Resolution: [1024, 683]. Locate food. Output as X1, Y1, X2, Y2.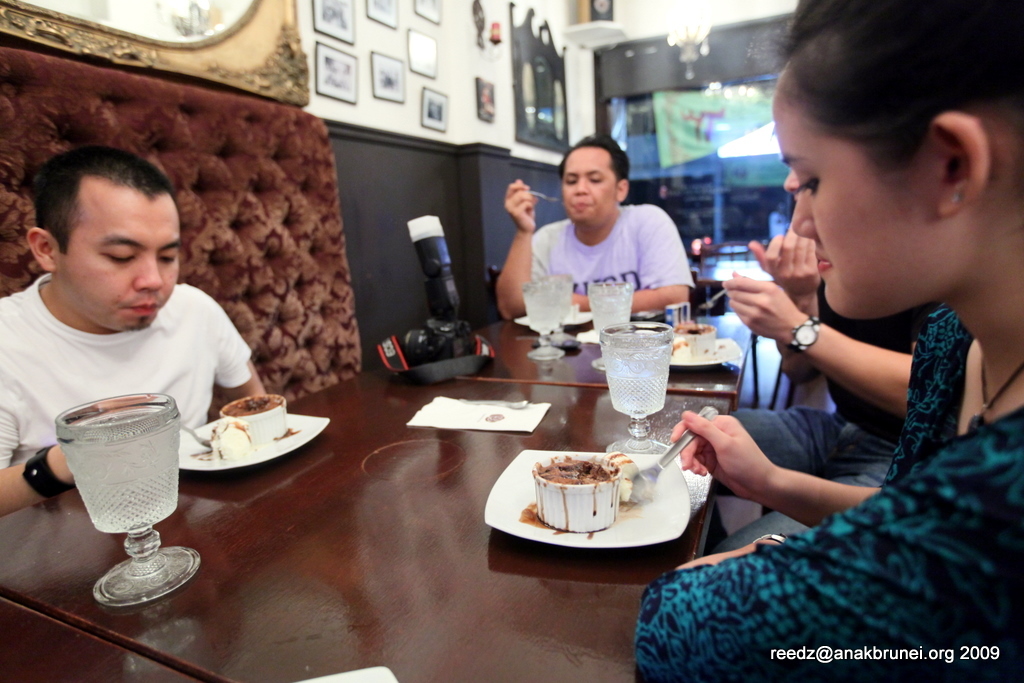
563, 298, 581, 322.
